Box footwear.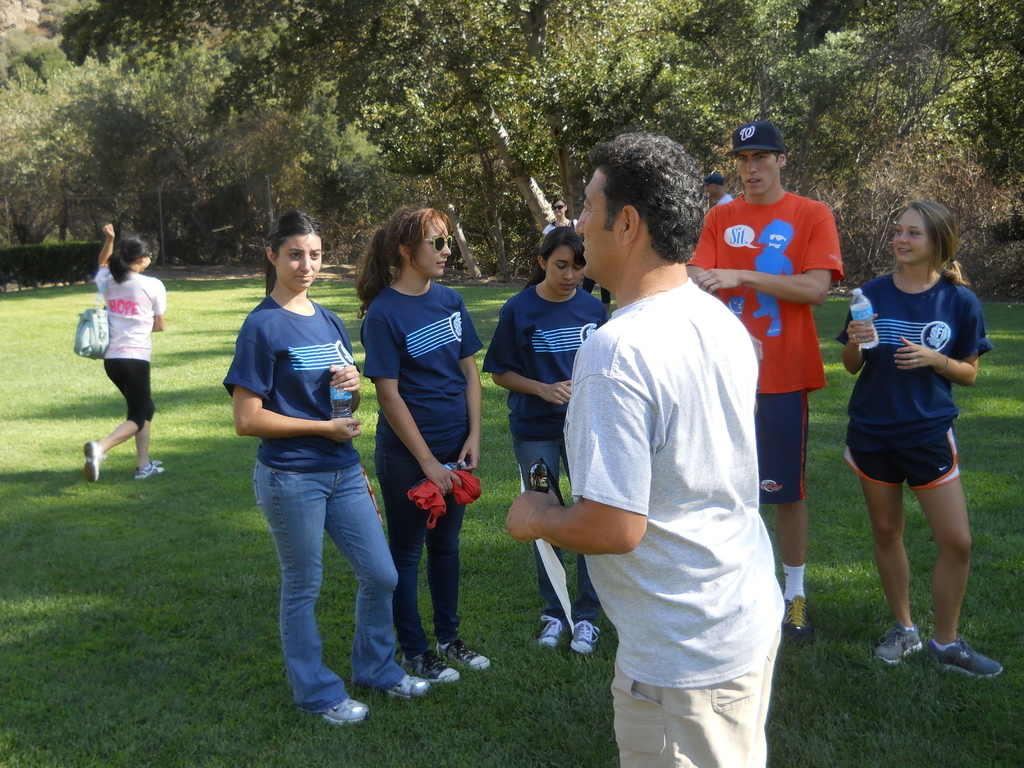
(left=388, top=672, right=431, bottom=702).
